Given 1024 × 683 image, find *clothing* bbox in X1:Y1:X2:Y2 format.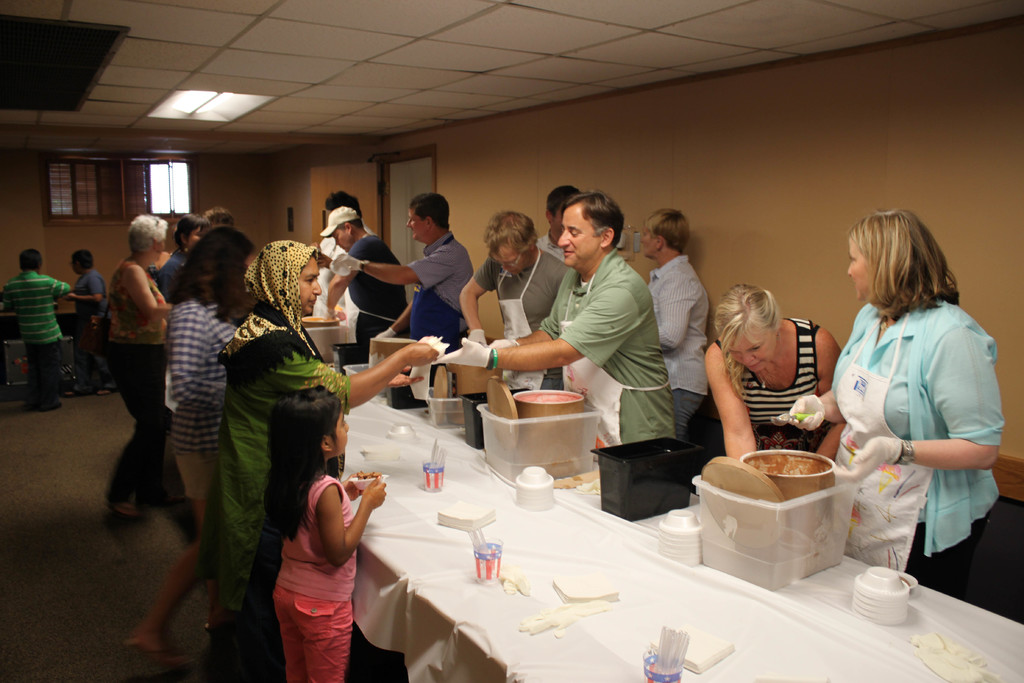
646:240:710:427.
